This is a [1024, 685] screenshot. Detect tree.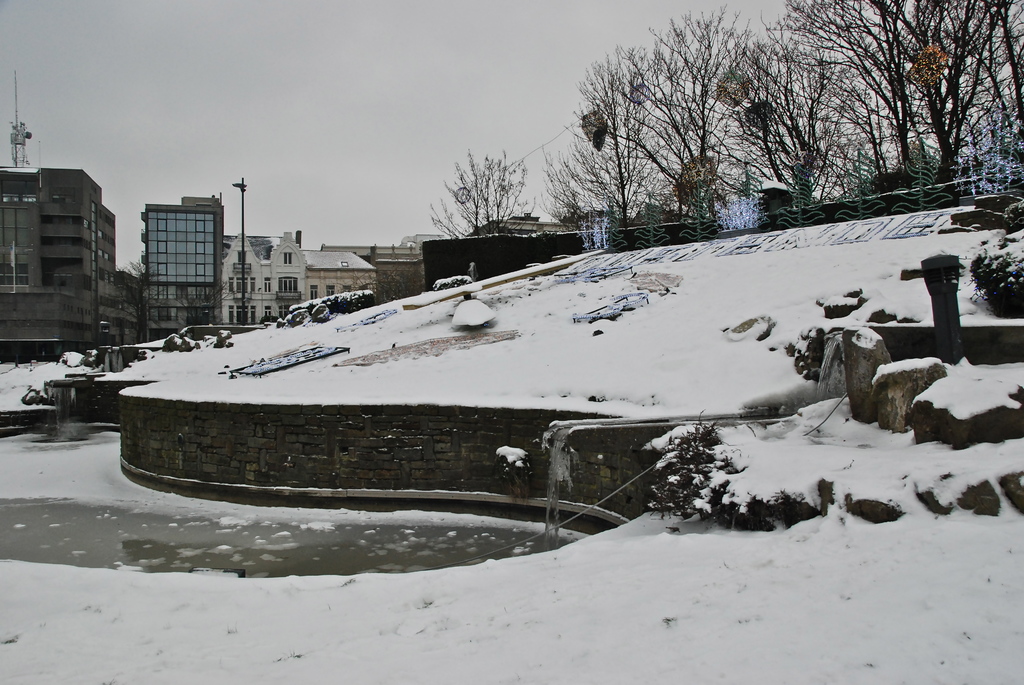
<box>116,258,138,290</box>.
